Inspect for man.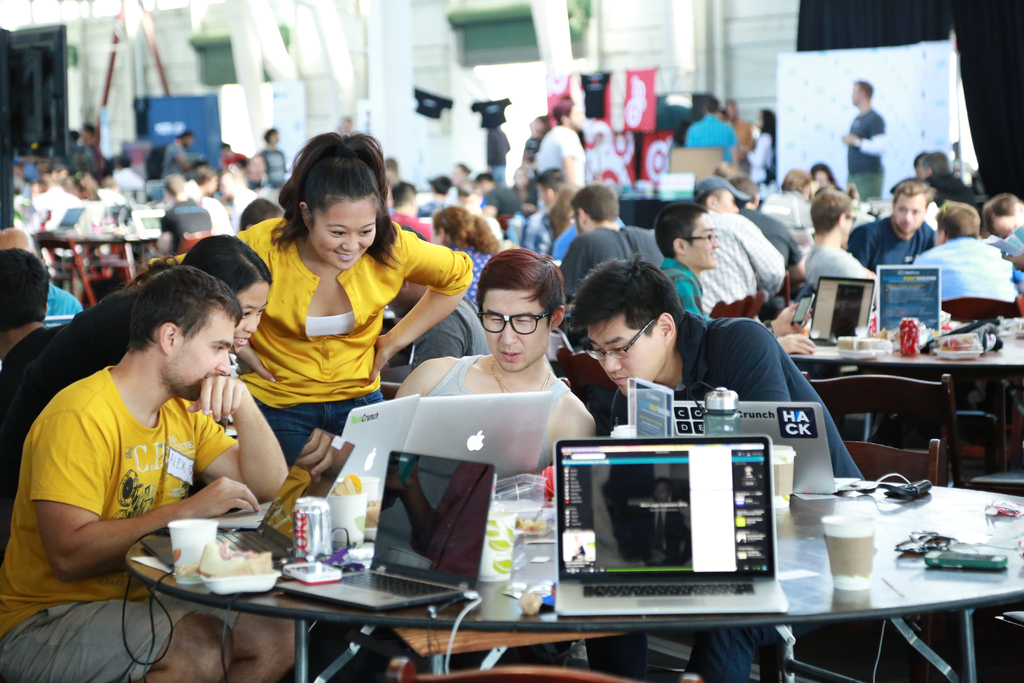
Inspection: x1=146 y1=169 x2=211 y2=252.
